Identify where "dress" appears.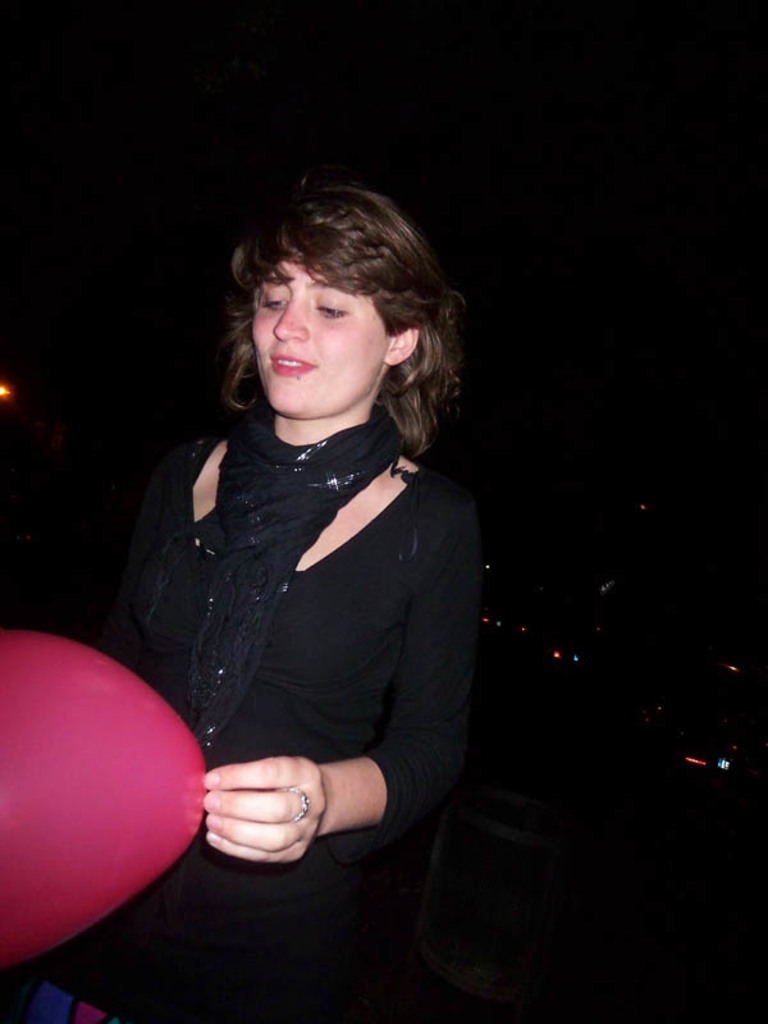
Appears at {"x1": 96, "y1": 420, "x2": 481, "y2": 1023}.
